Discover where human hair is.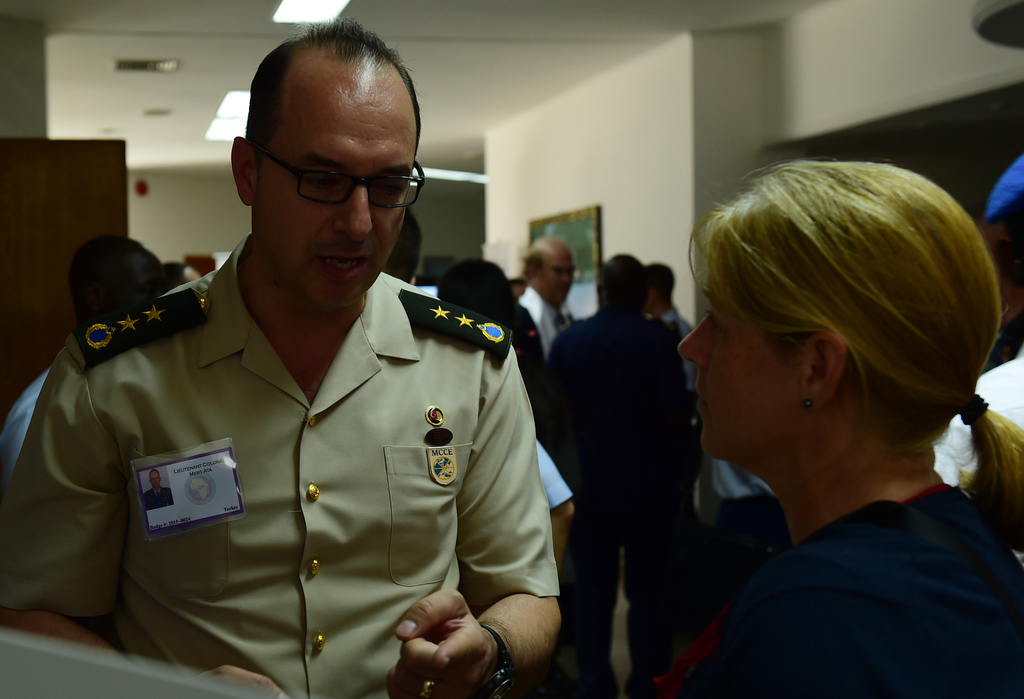
Discovered at [694, 145, 983, 499].
